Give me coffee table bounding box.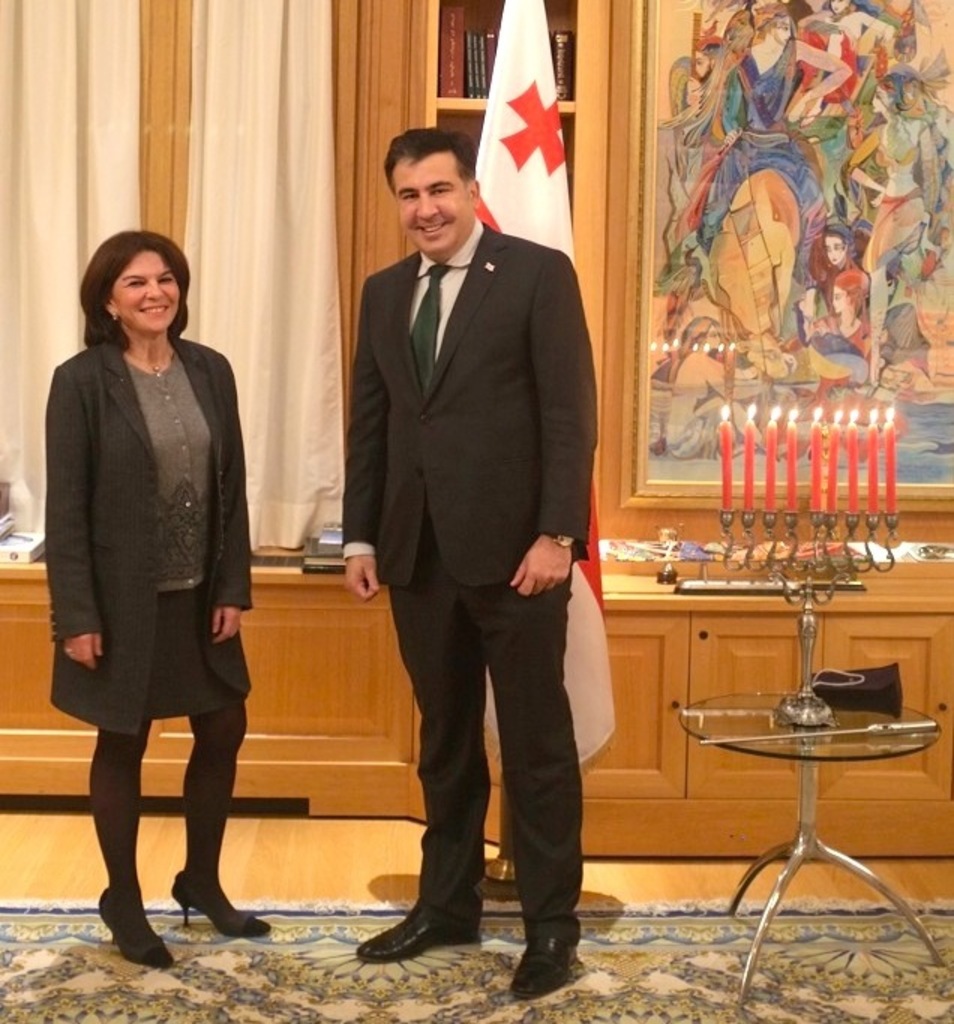
BBox(696, 681, 921, 922).
